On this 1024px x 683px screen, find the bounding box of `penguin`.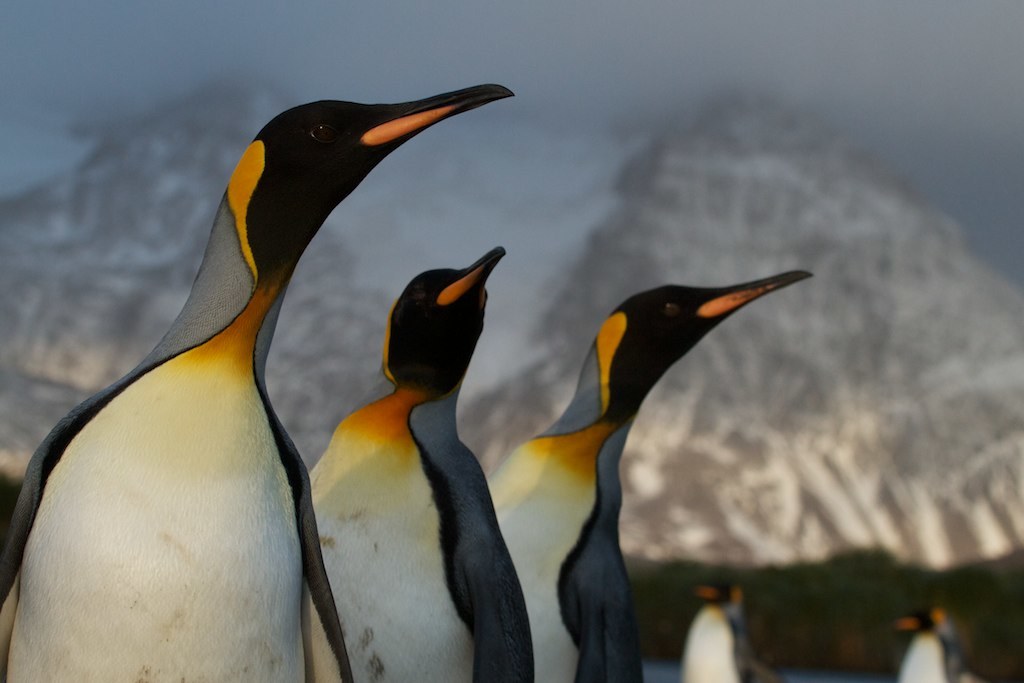
Bounding box: (891,606,967,682).
